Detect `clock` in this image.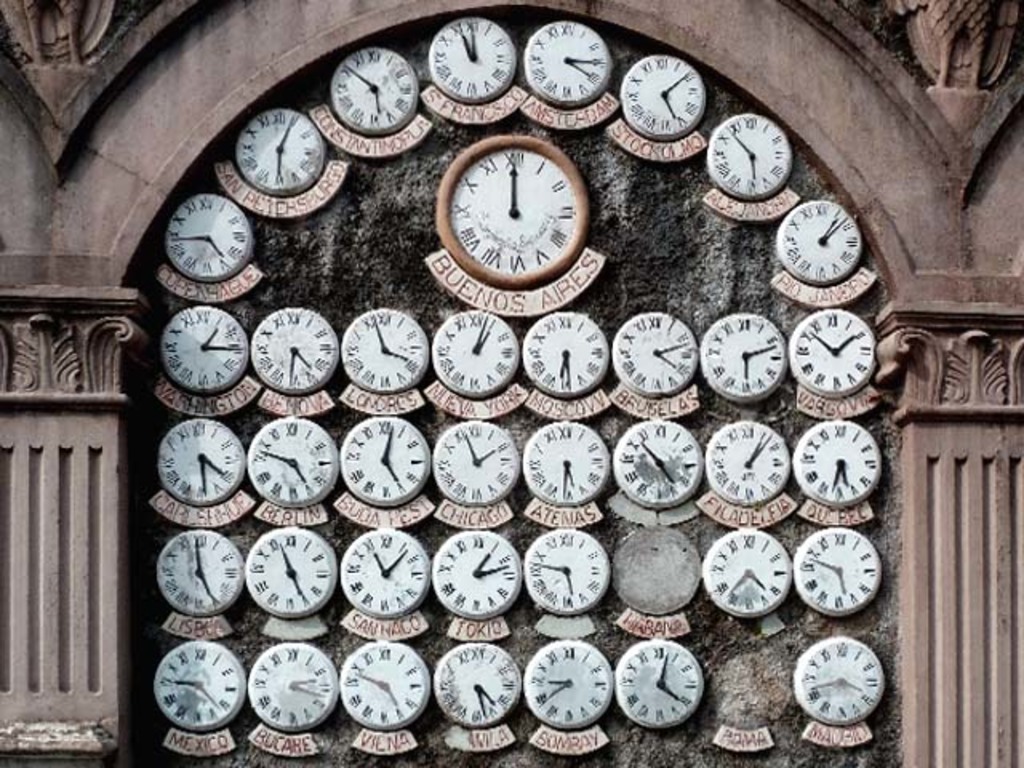
Detection: <bbox>618, 635, 704, 731</bbox>.
